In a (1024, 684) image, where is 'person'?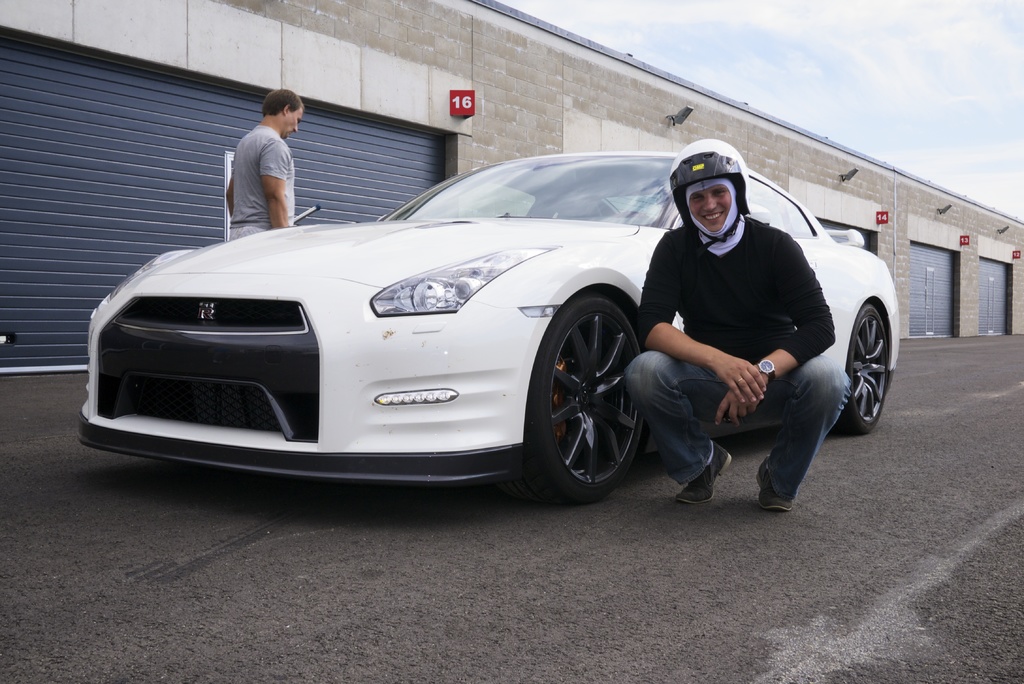
bbox(221, 82, 307, 240).
